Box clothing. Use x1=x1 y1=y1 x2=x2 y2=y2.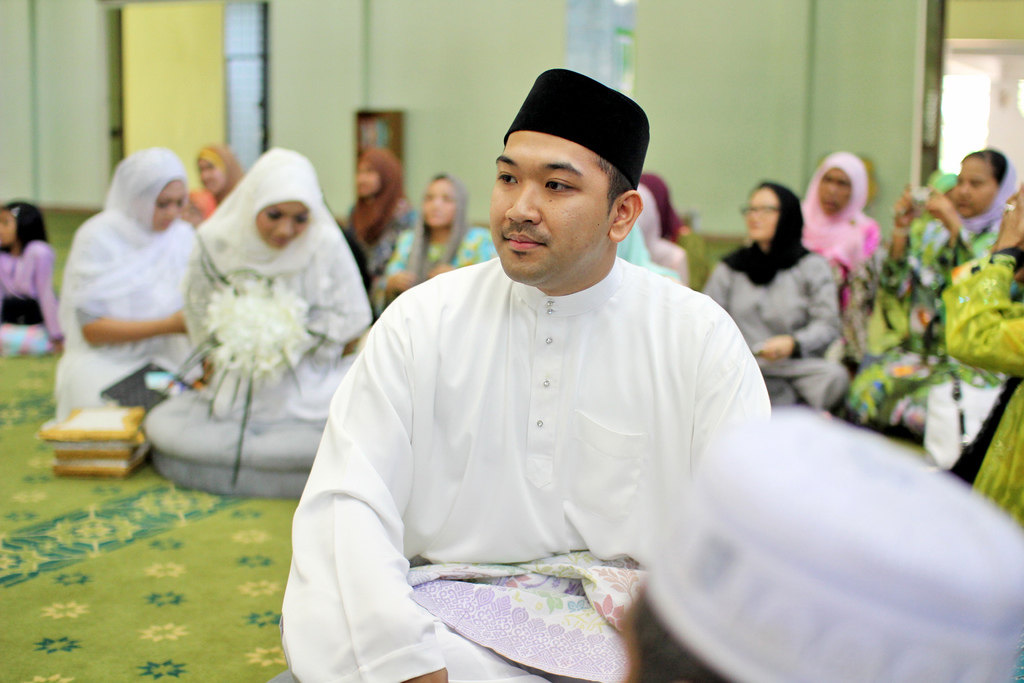
x1=52 y1=147 x2=196 y2=419.
